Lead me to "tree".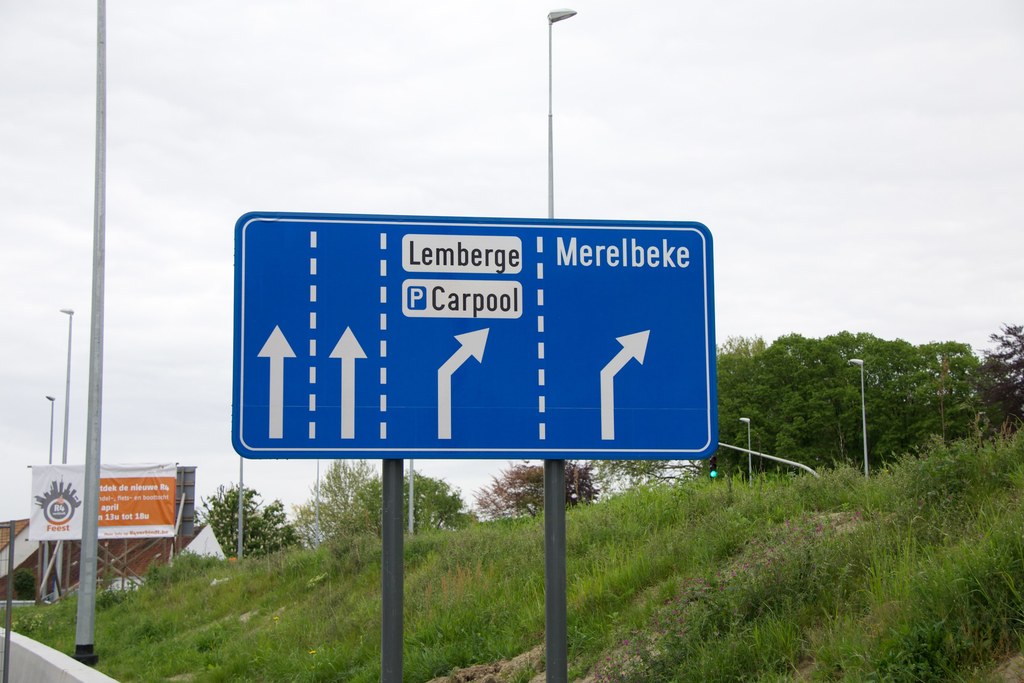
Lead to 595/462/701/500.
